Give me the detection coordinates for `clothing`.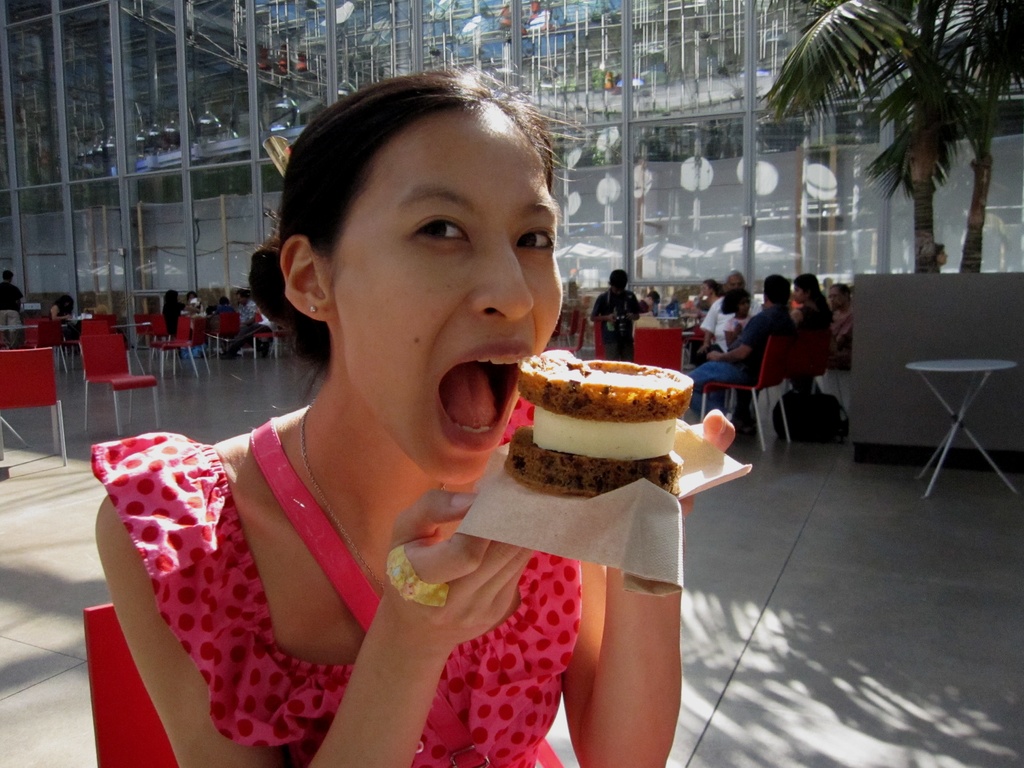
694/302/788/408.
